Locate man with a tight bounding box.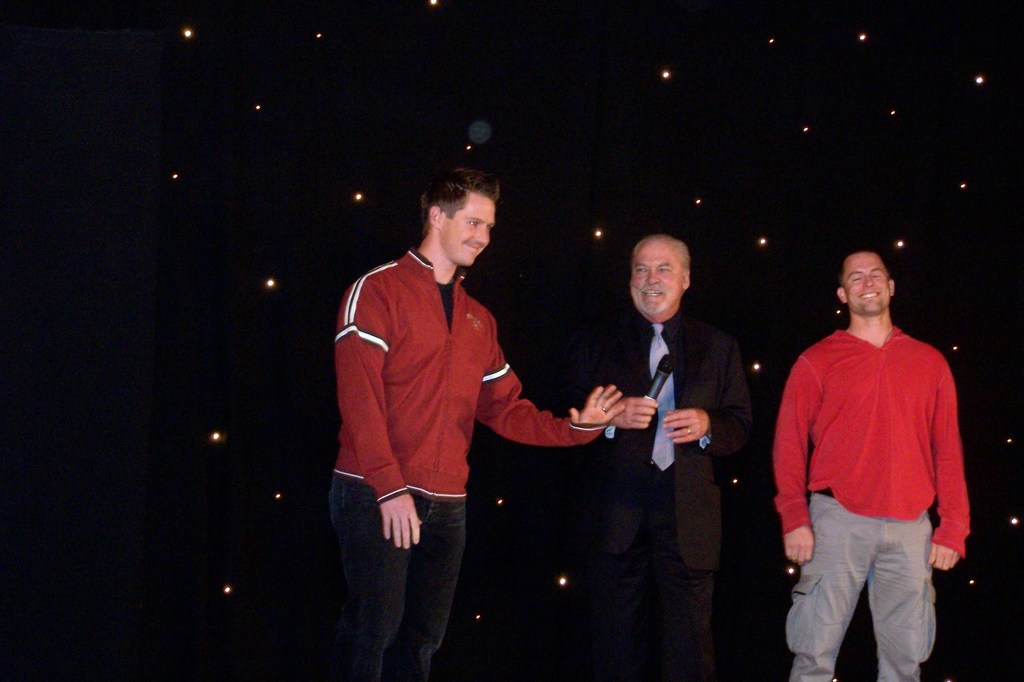
(left=337, top=163, right=628, bottom=681).
